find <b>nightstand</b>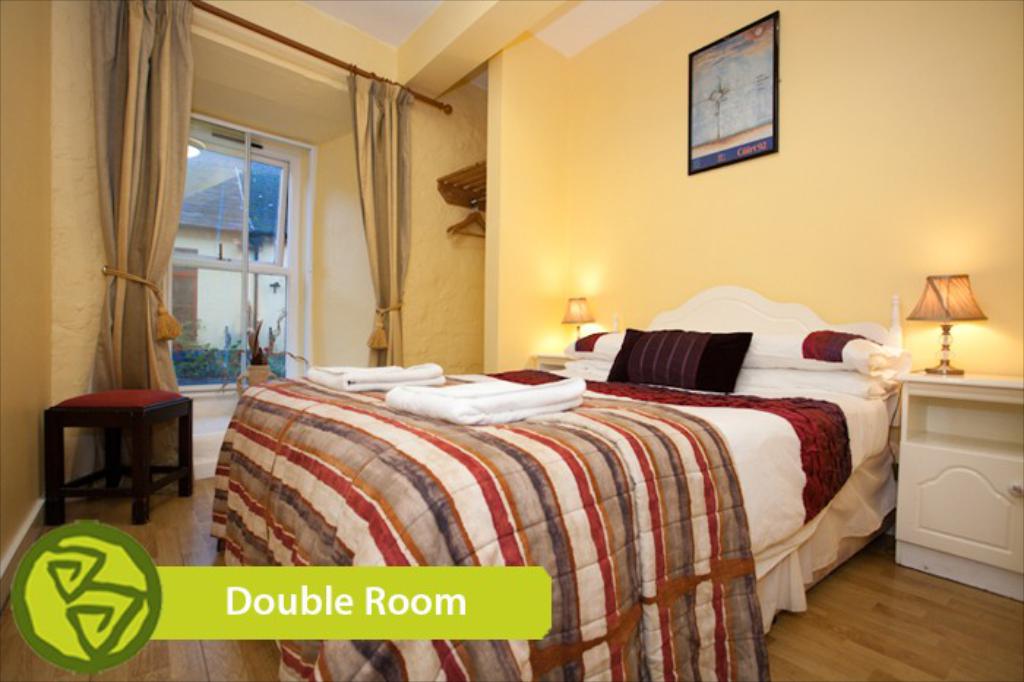
detection(521, 342, 582, 372)
